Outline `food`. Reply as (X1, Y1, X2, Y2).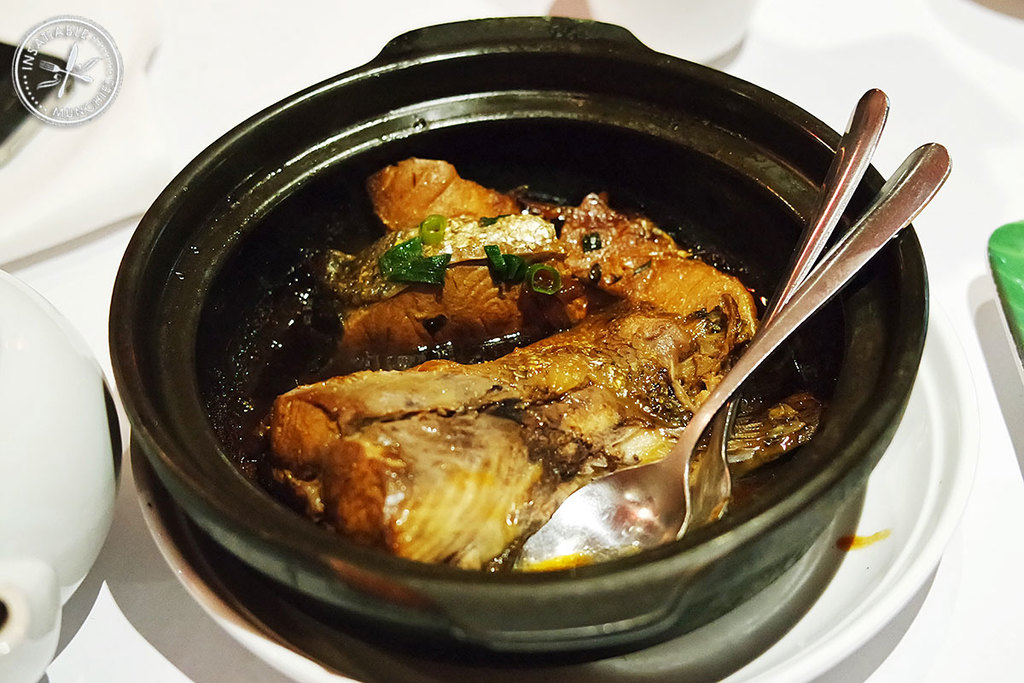
(228, 154, 802, 568).
